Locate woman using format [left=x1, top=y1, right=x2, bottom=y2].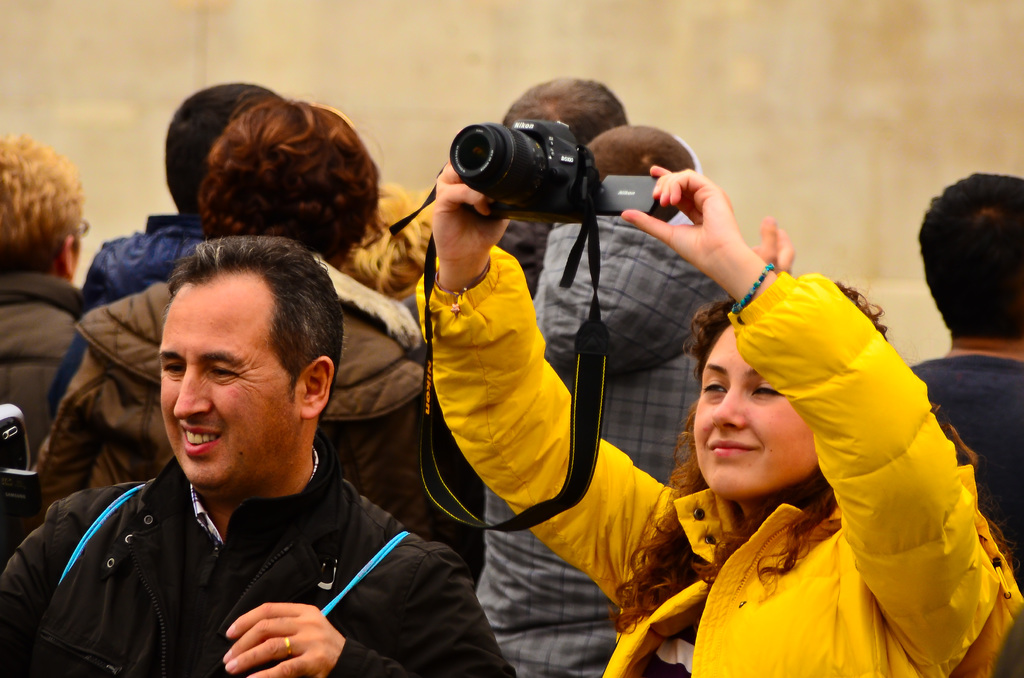
[left=0, top=137, right=90, bottom=466].
